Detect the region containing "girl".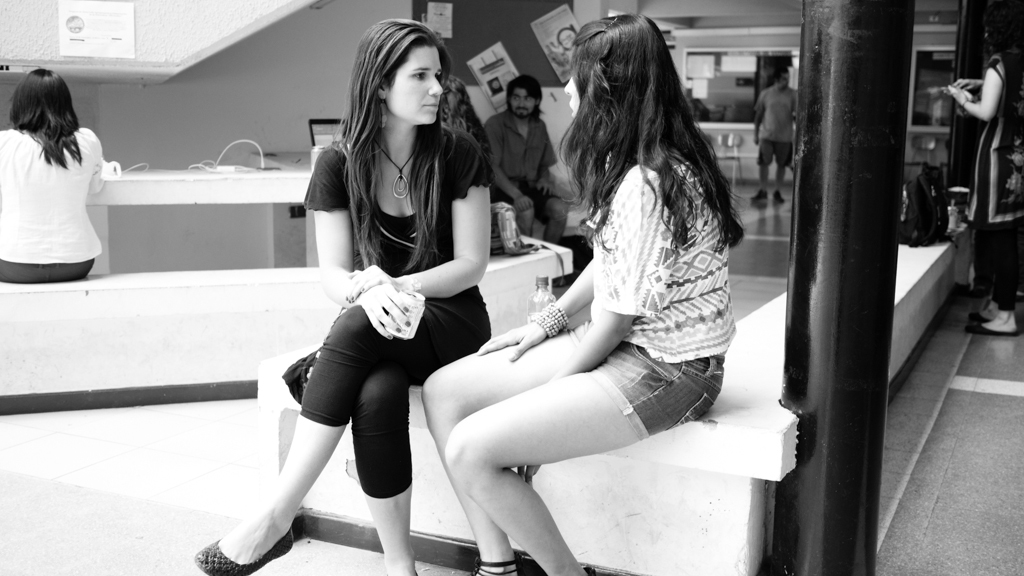
box=[946, 6, 1023, 337].
